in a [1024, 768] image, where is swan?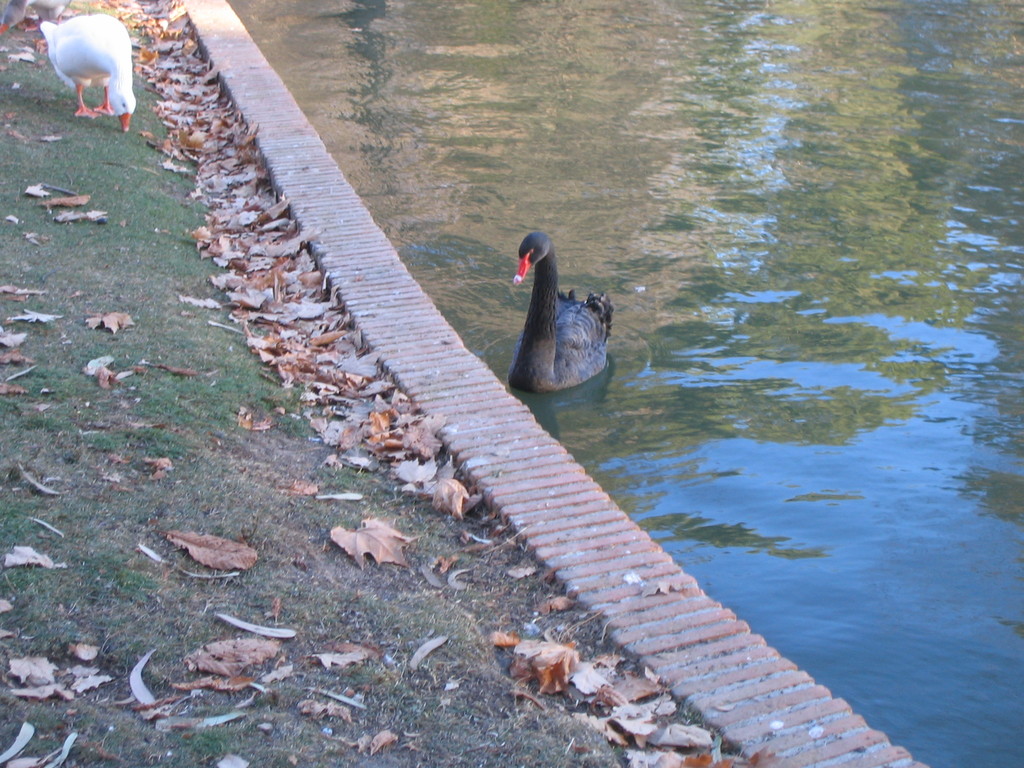
locate(35, 11, 138, 131).
